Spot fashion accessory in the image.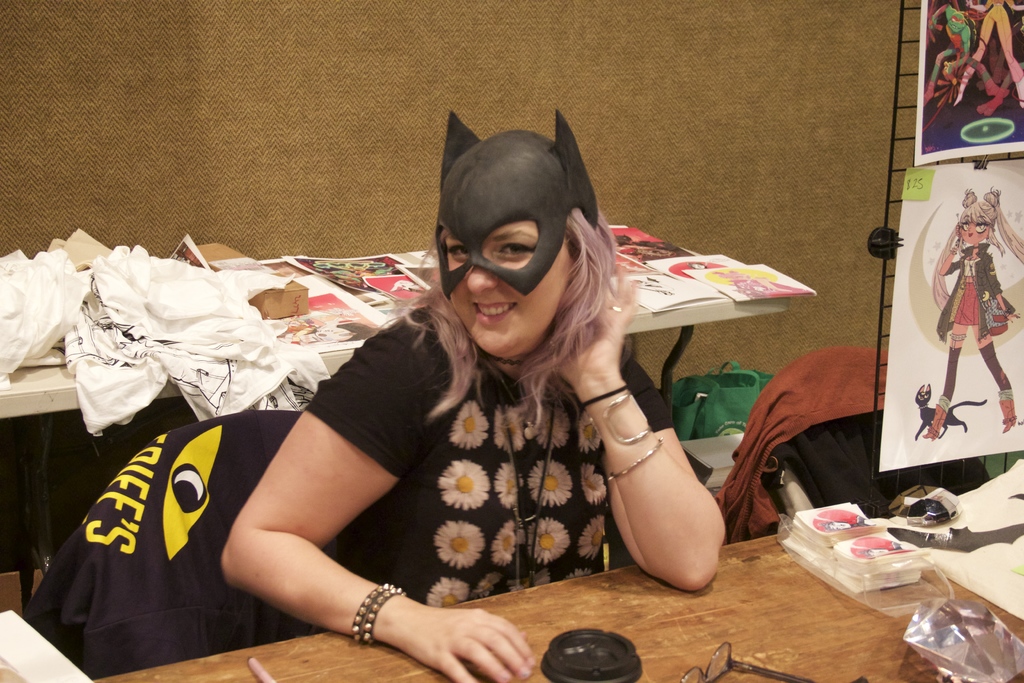
fashion accessory found at [x1=437, y1=106, x2=600, y2=299].
